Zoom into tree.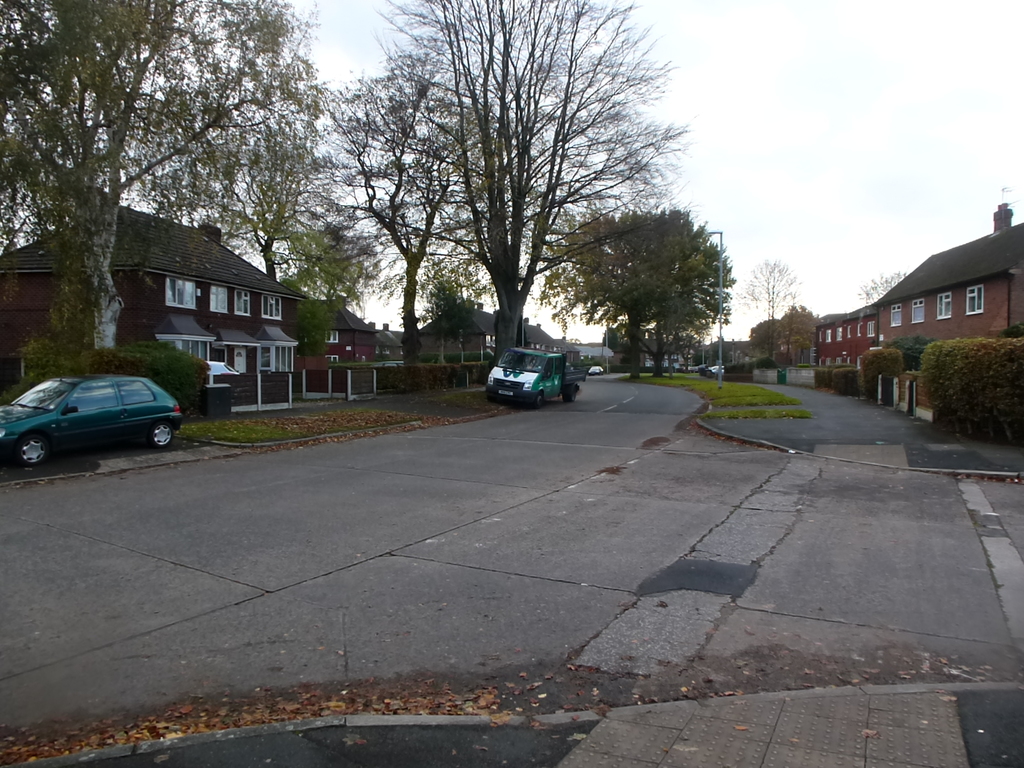
Zoom target: locate(756, 301, 812, 371).
